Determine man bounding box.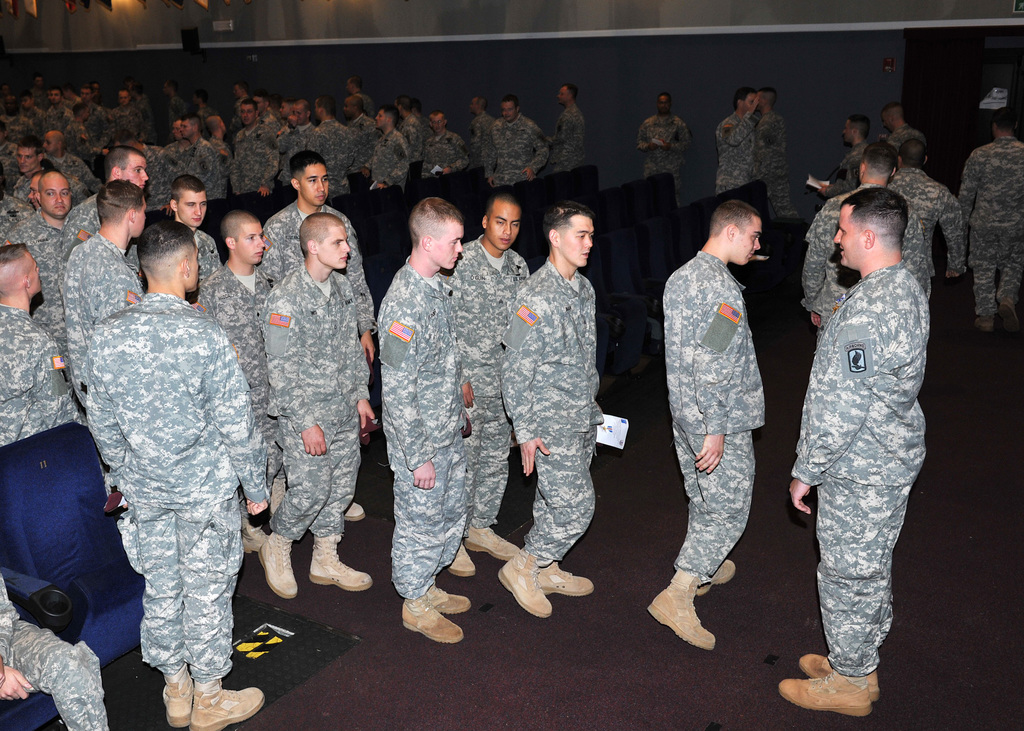
Determined: [left=799, top=137, right=934, bottom=335].
